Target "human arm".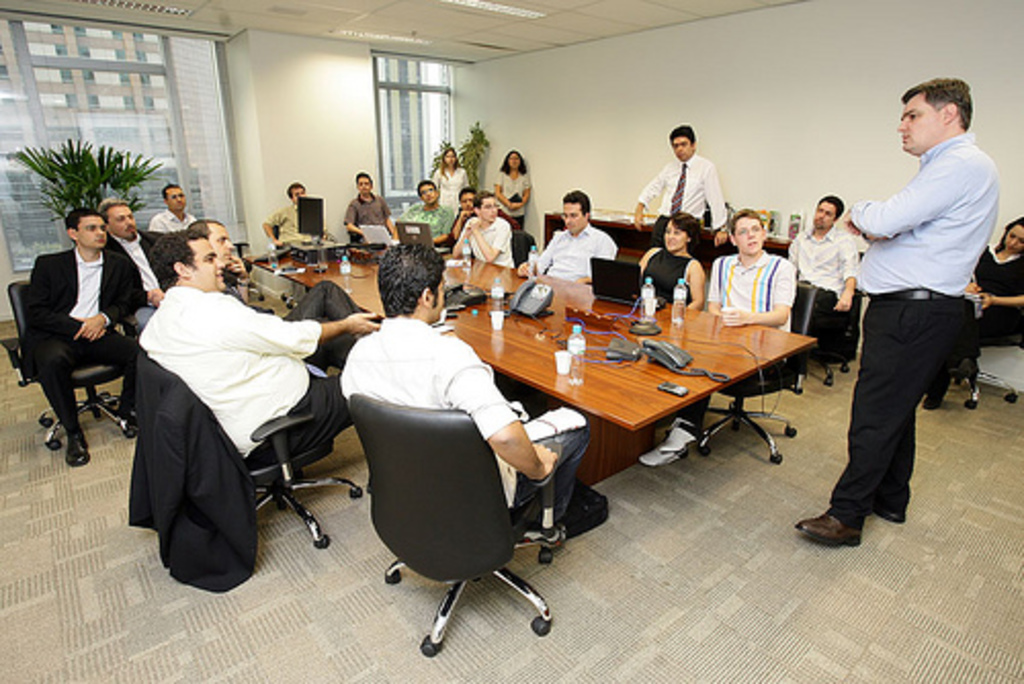
Target region: (x1=698, y1=168, x2=731, y2=246).
